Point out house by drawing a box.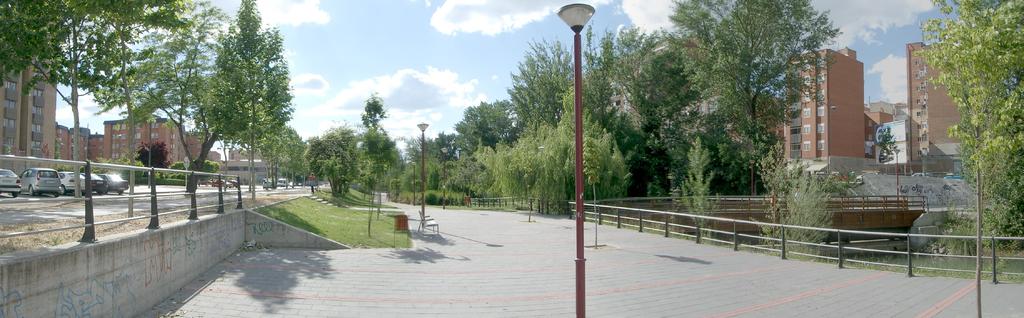
<box>205,151,216,171</box>.
